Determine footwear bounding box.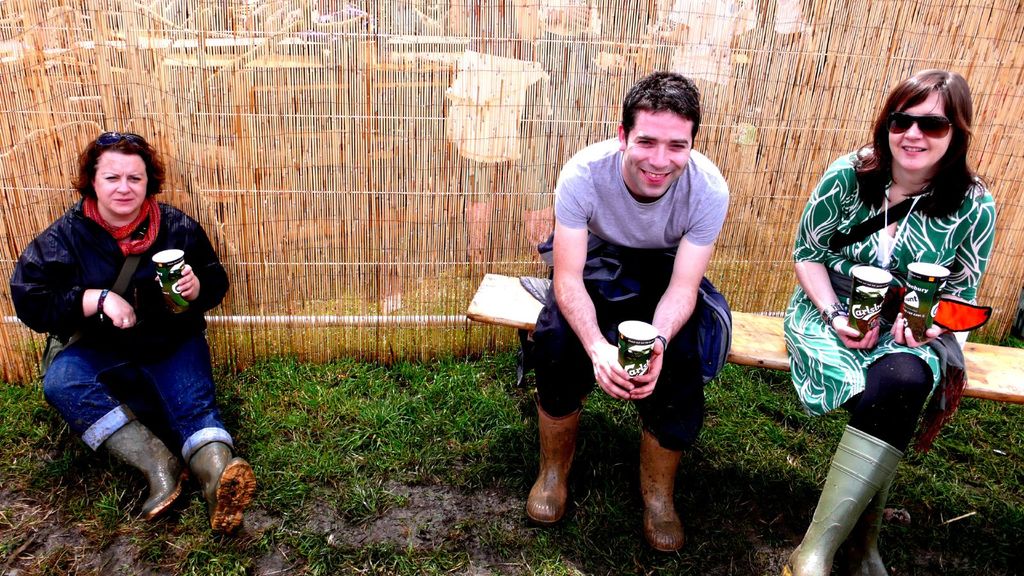
Determined: left=645, top=424, right=681, bottom=555.
